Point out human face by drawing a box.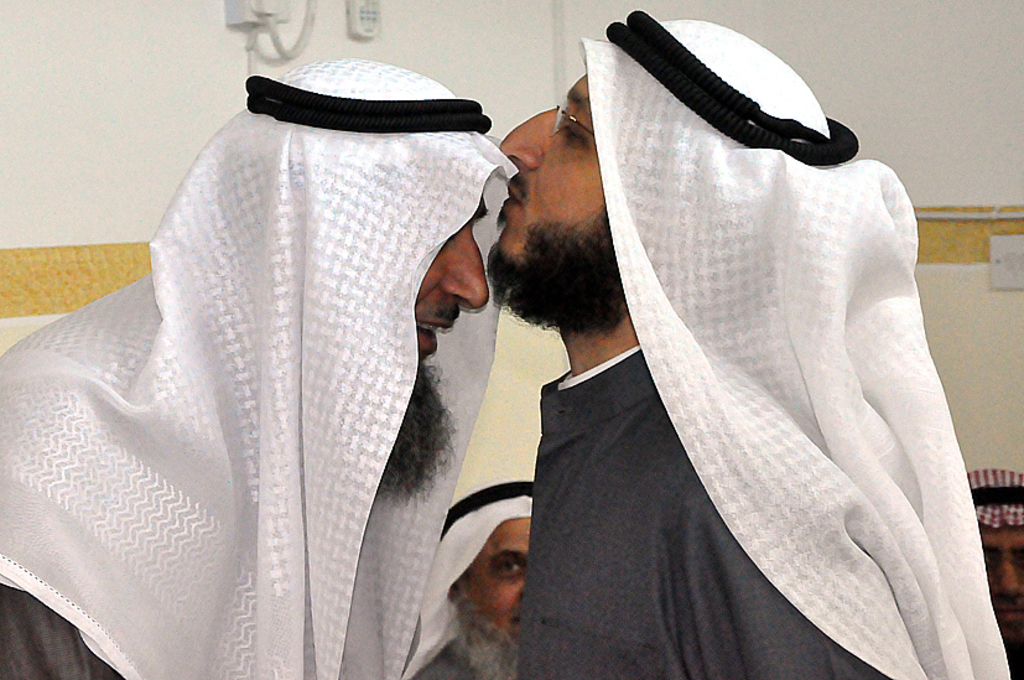
locate(415, 181, 490, 367).
